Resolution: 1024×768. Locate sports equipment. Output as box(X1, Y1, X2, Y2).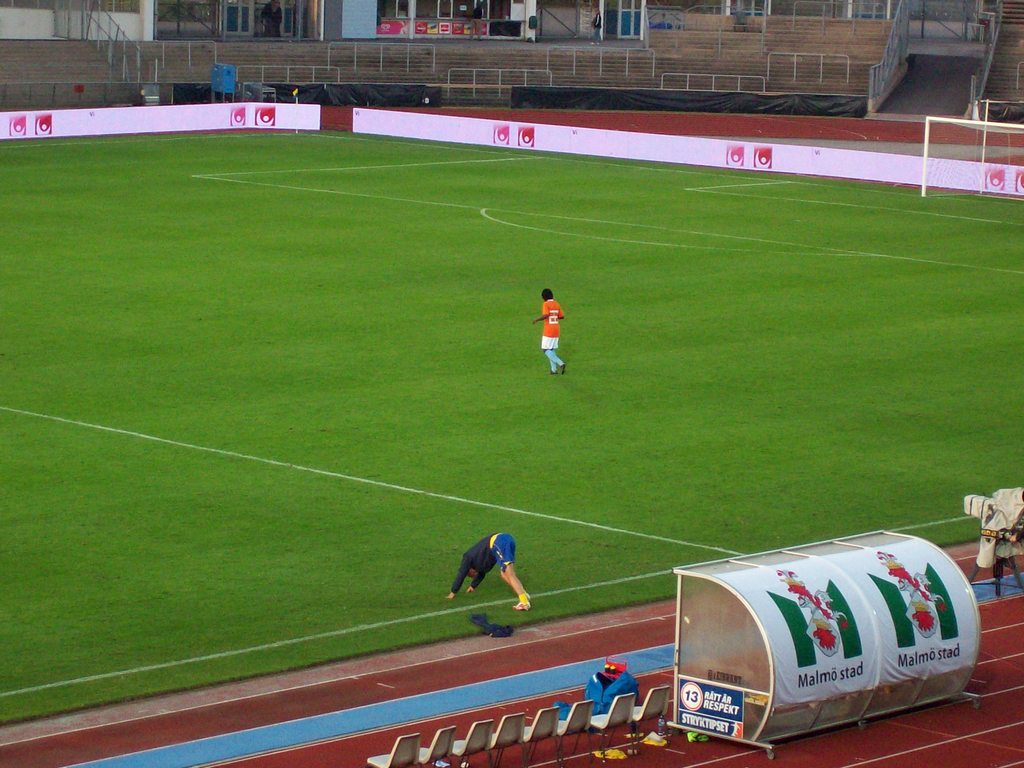
box(918, 114, 1023, 198).
